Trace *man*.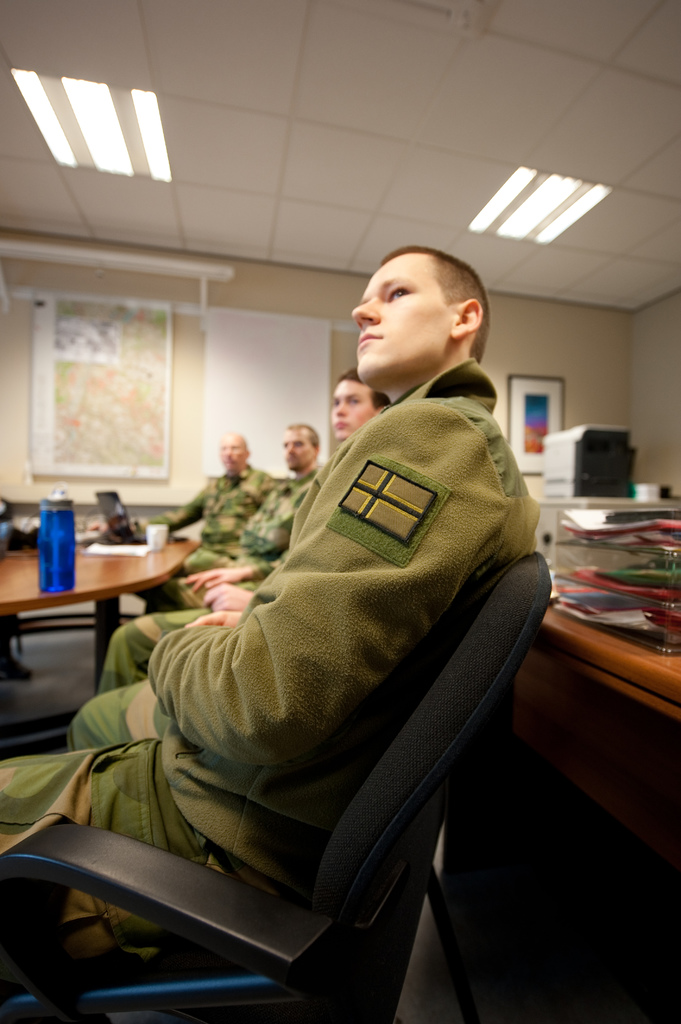
Traced to bbox(100, 364, 394, 695).
